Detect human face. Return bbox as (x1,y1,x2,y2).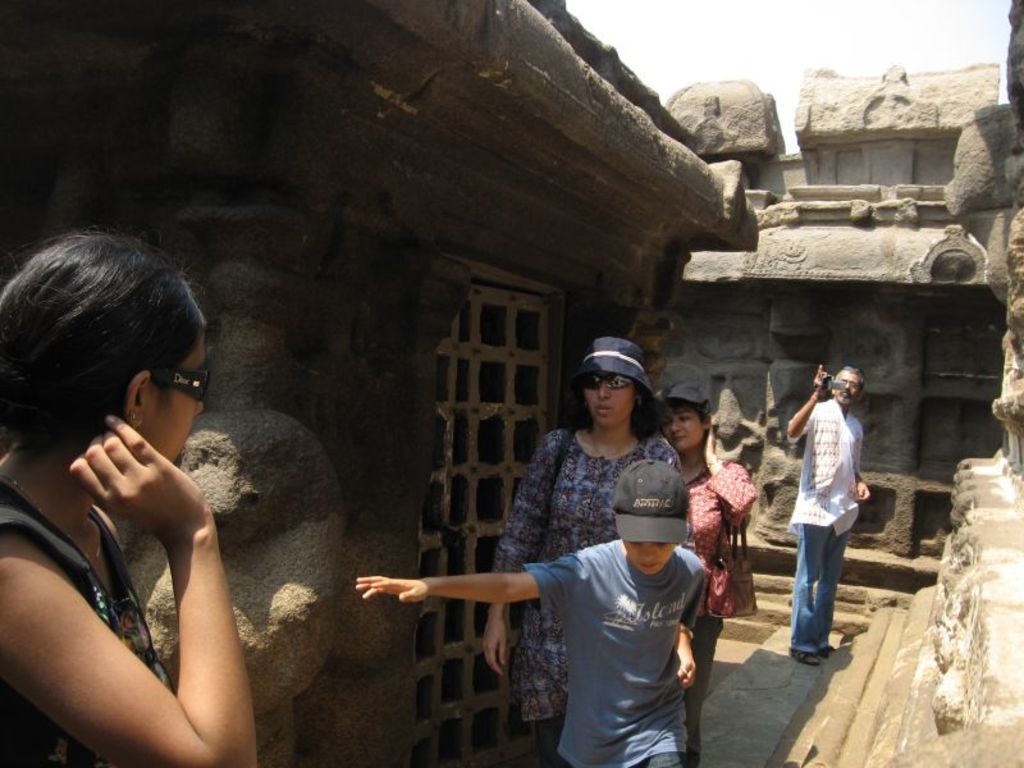
(836,367,858,401).
